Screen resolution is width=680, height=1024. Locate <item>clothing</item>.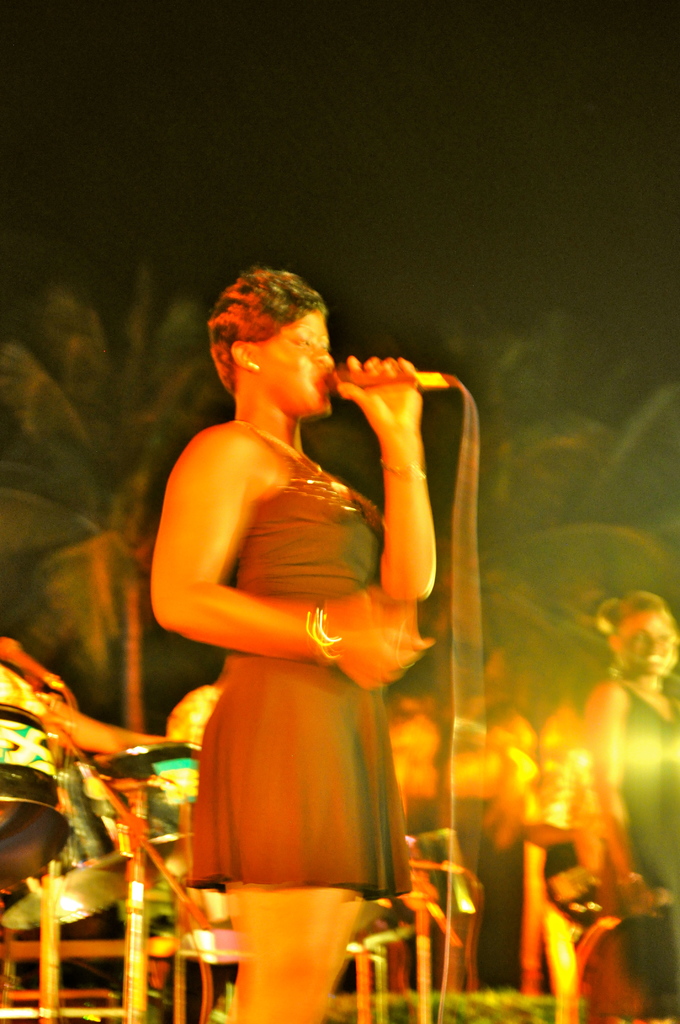
bbox=(176, 426, 412, 911).
